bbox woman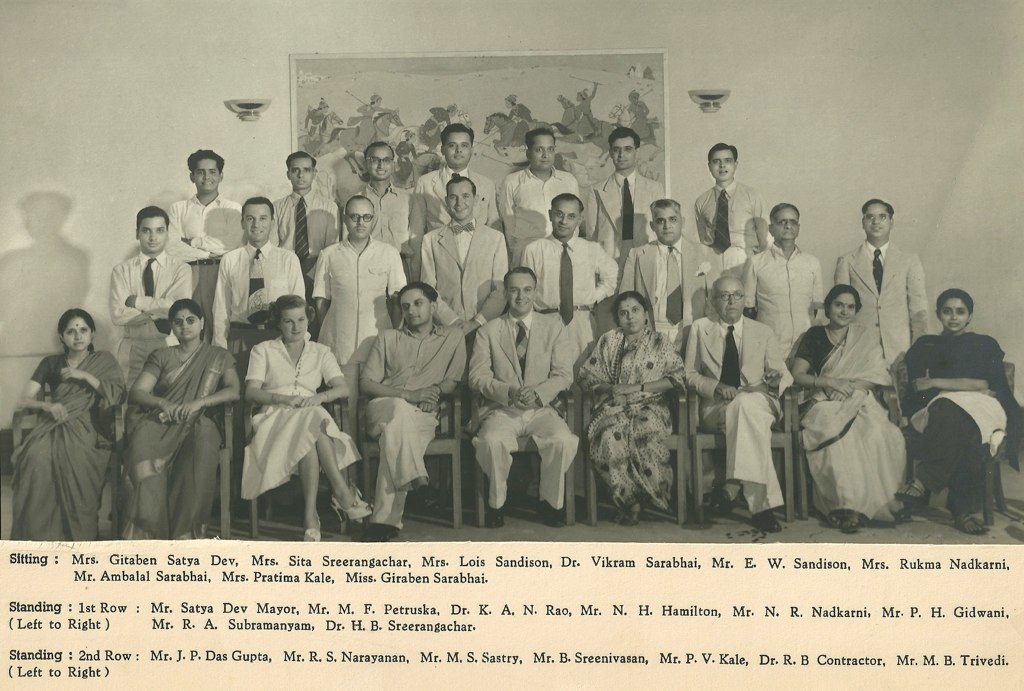
[x1=110, y1=292, x2=244, y2=539]
